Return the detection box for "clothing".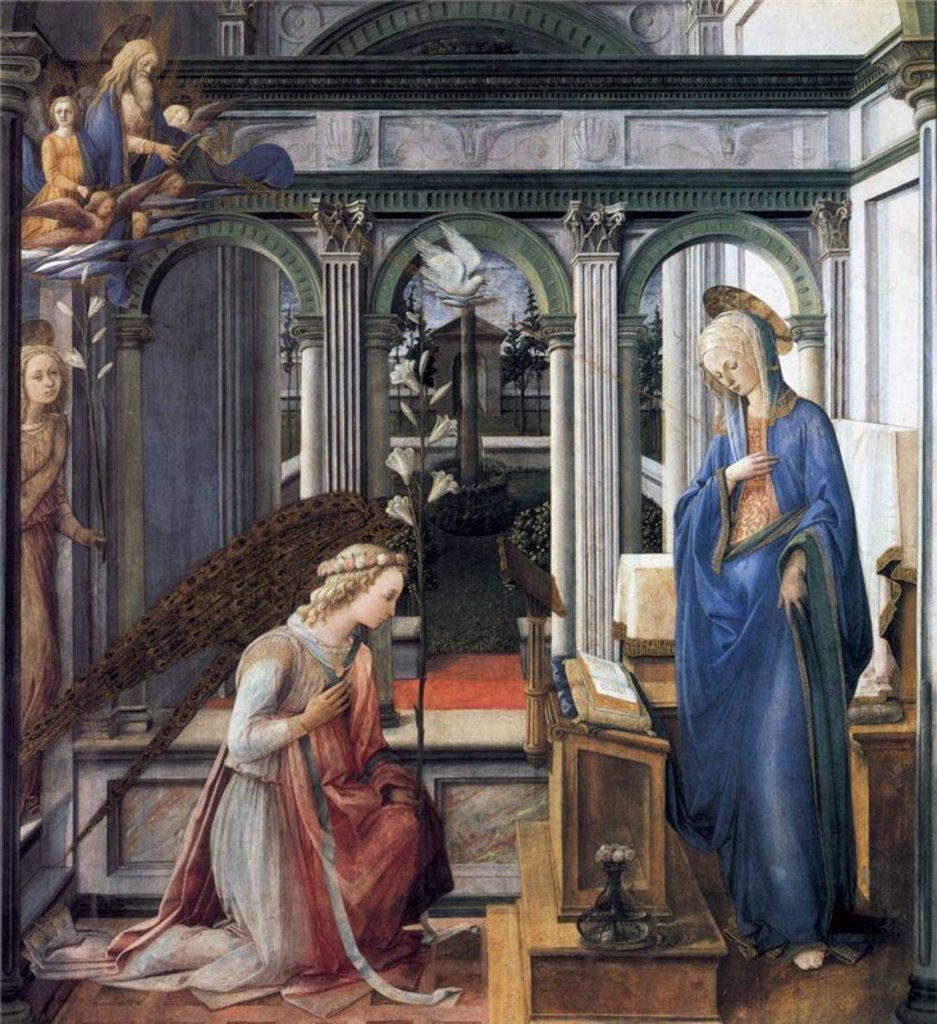
l=667, t=328, r=885, b=968.
